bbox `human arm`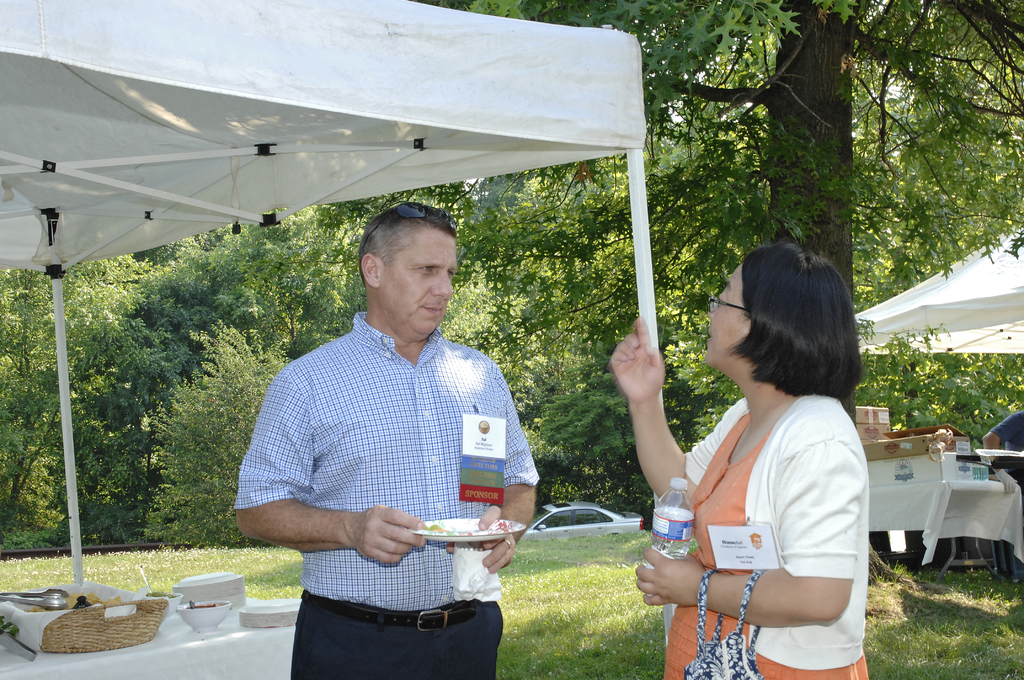
box=[634, 409, 847, 635]
